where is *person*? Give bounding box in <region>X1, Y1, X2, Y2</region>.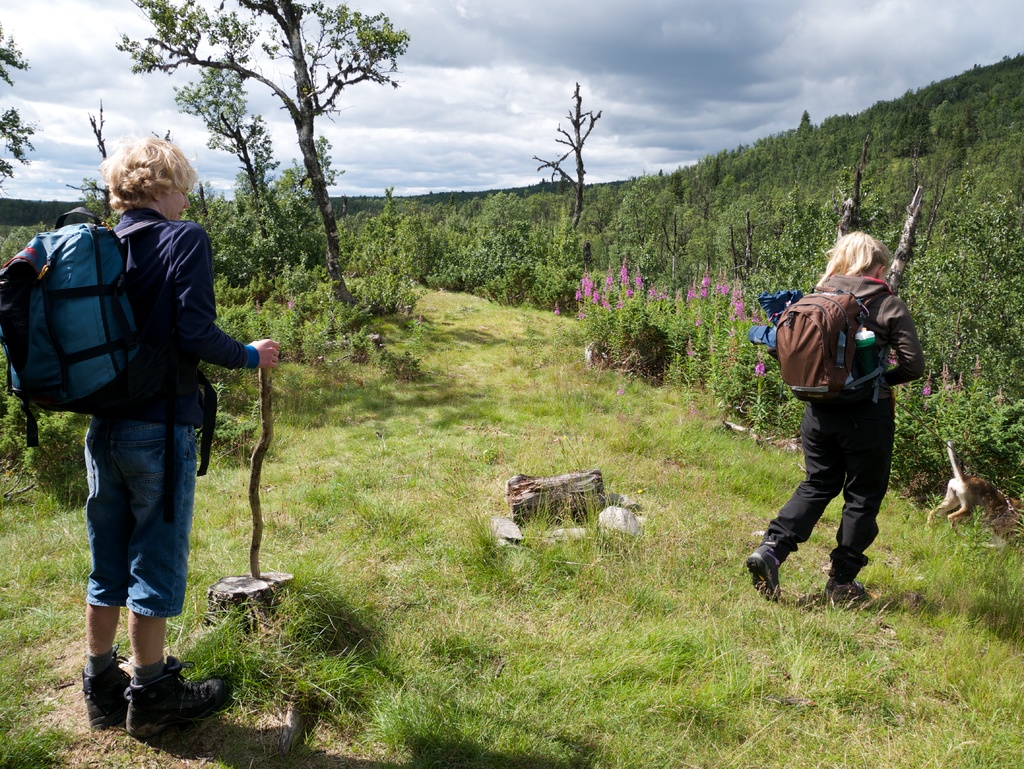
<region>744, 227, 911, 607</region>.
